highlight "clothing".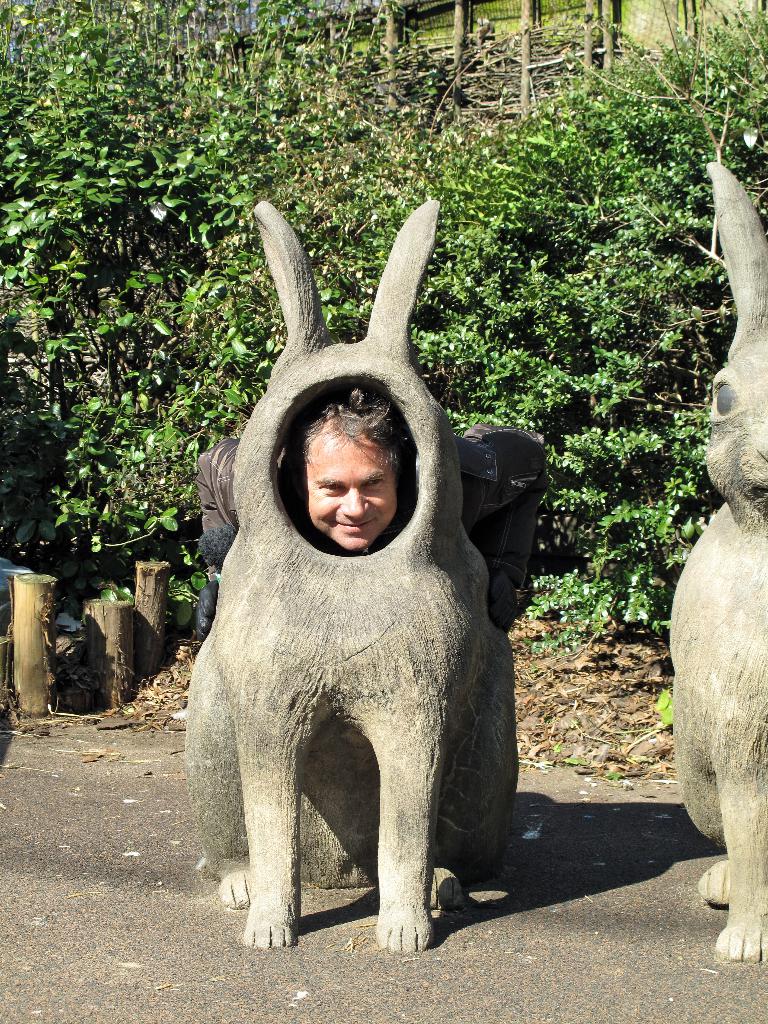
Highlighted region: Rect(196, 422, 548, 588).
